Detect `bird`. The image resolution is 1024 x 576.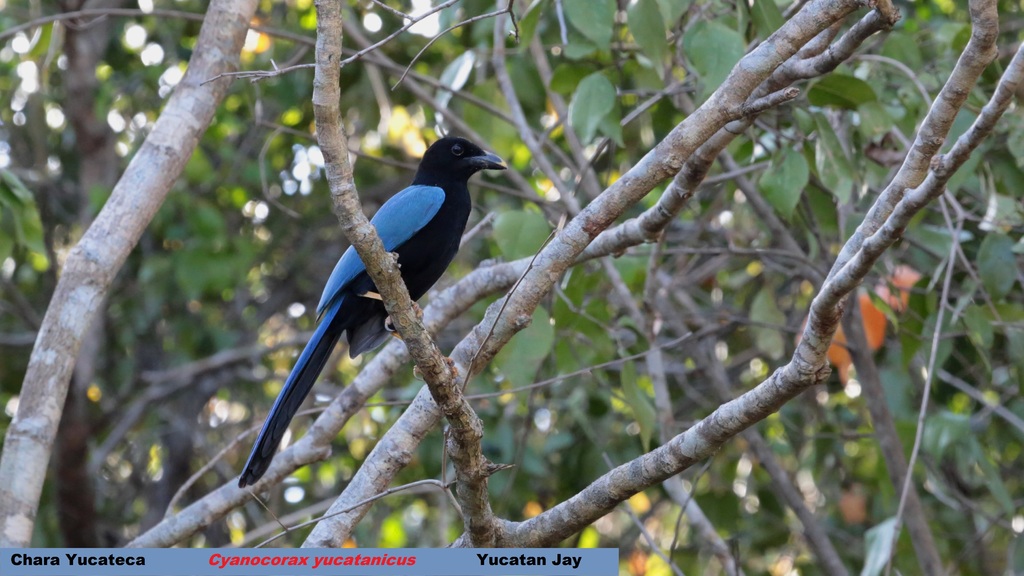
x1=218 y1=129 x2=522 y2=471.
